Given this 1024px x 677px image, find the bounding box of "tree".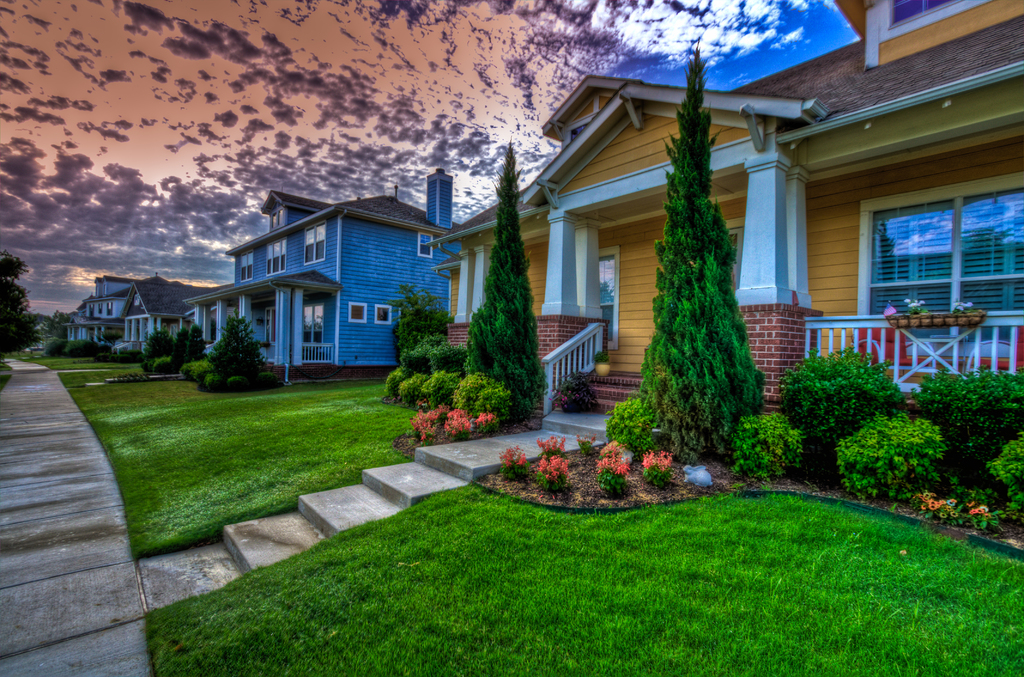
(x1=640, y1=106, x2=756, y2=452).
